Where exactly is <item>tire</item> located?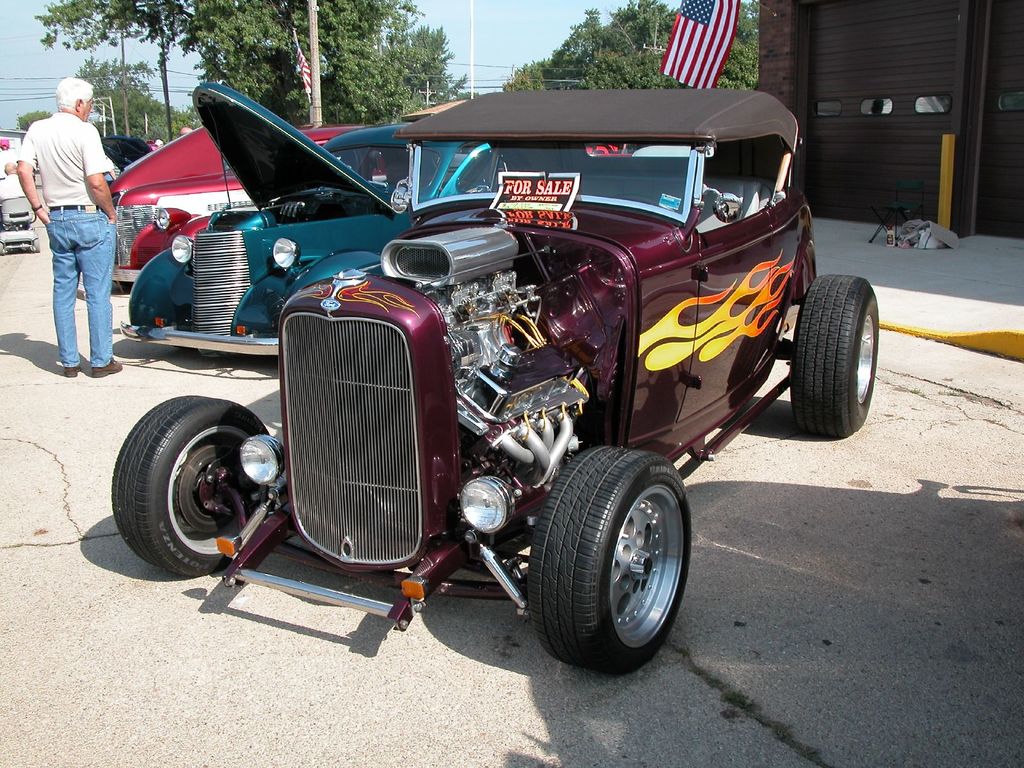
Its bounding box is 113 392 273 580.
